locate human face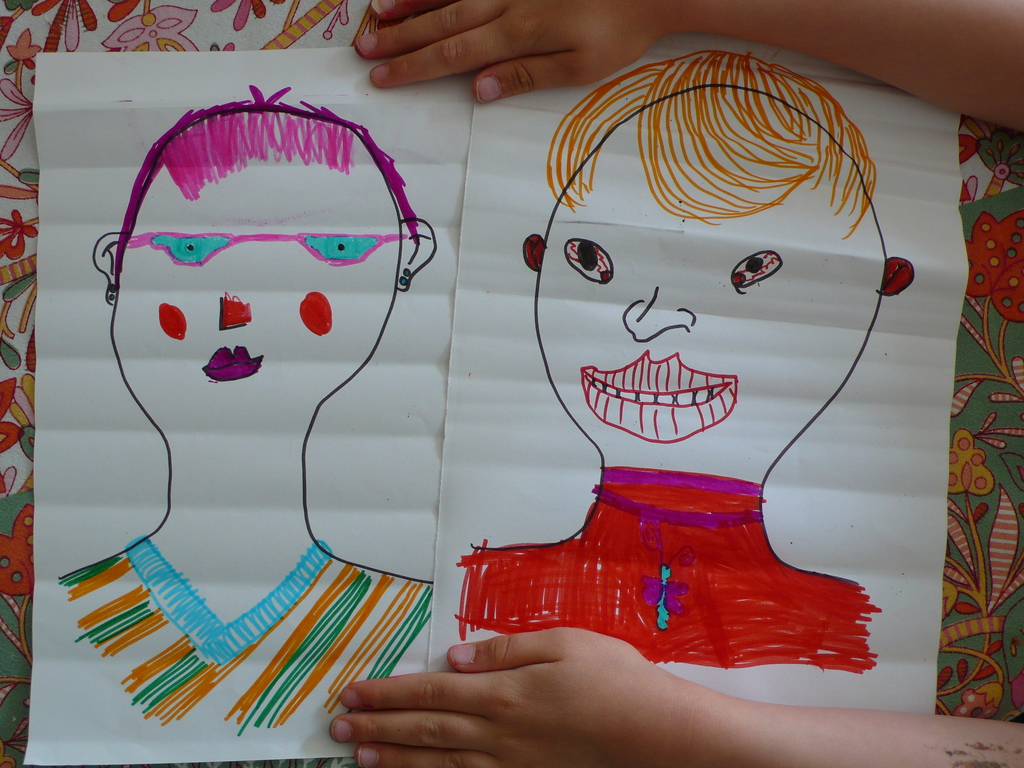
(110,110,406,440)
